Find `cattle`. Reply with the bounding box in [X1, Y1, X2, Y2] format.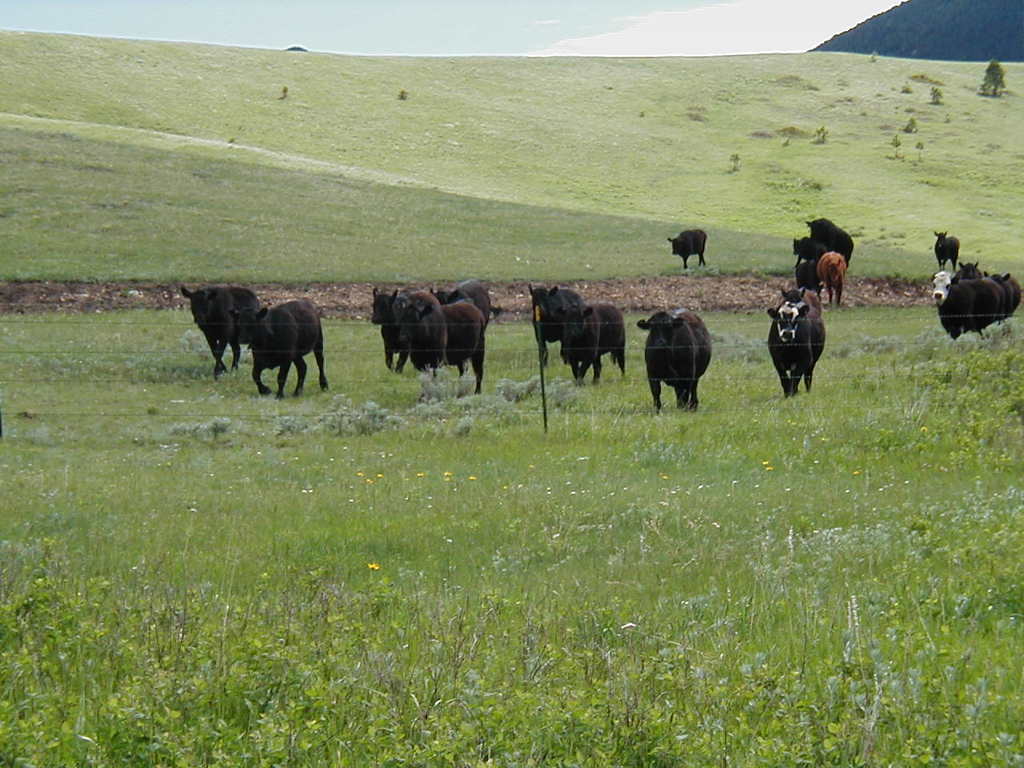
[368, 288, 426, 374].
